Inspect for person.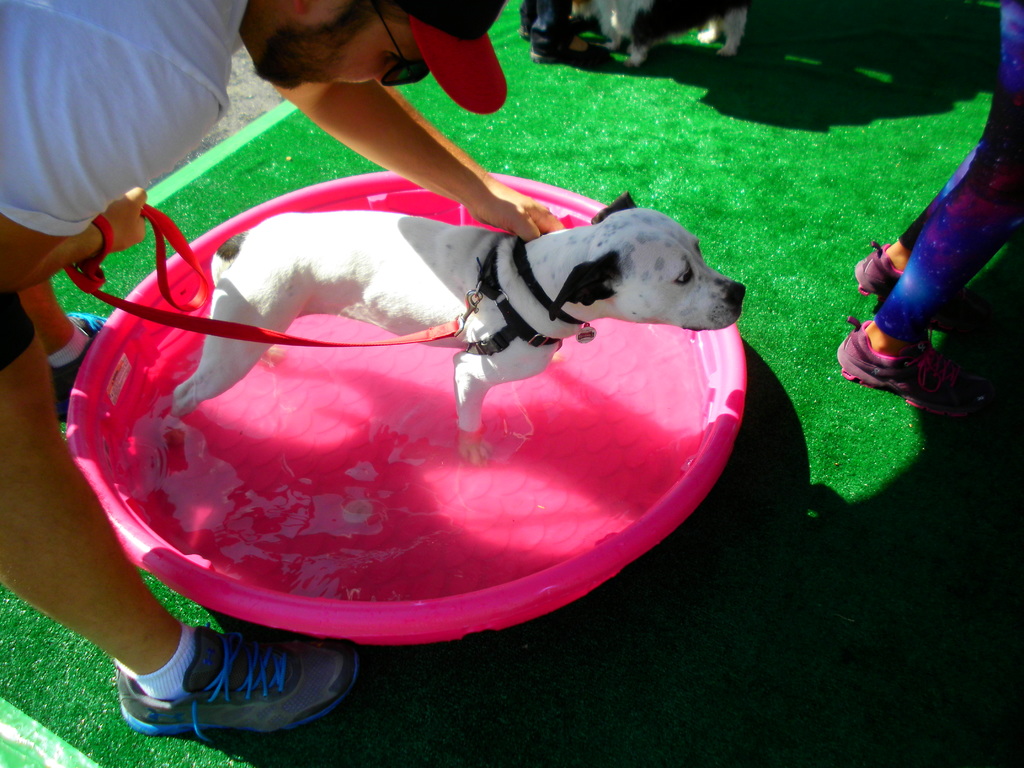
Inspection: [x1=1, y1=0, x2=565, y2=743].
